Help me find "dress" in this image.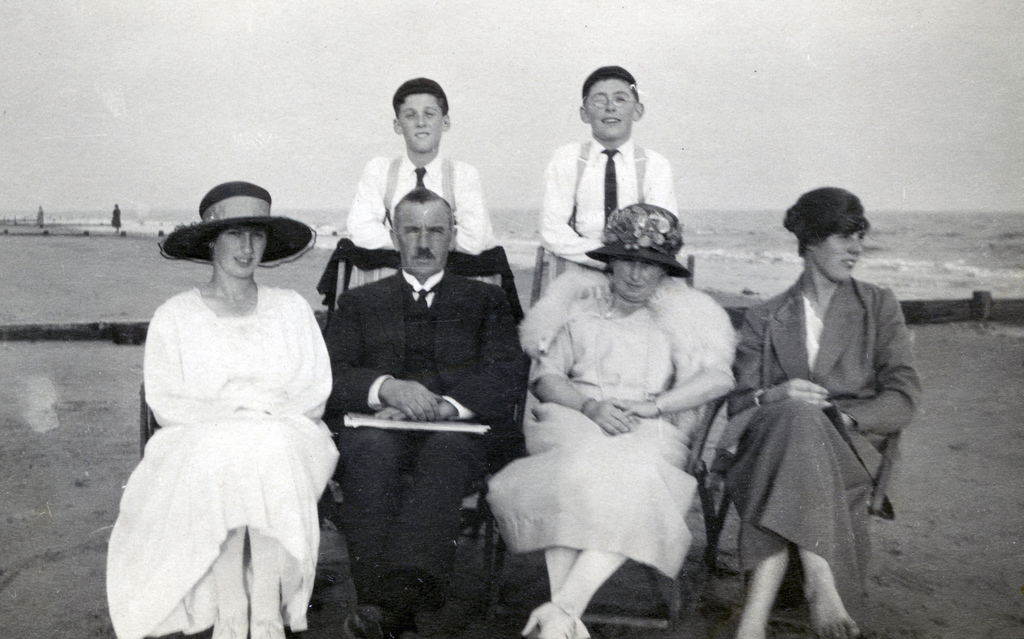
Found it: [left=483, top=298, right=700, bottom=580].
